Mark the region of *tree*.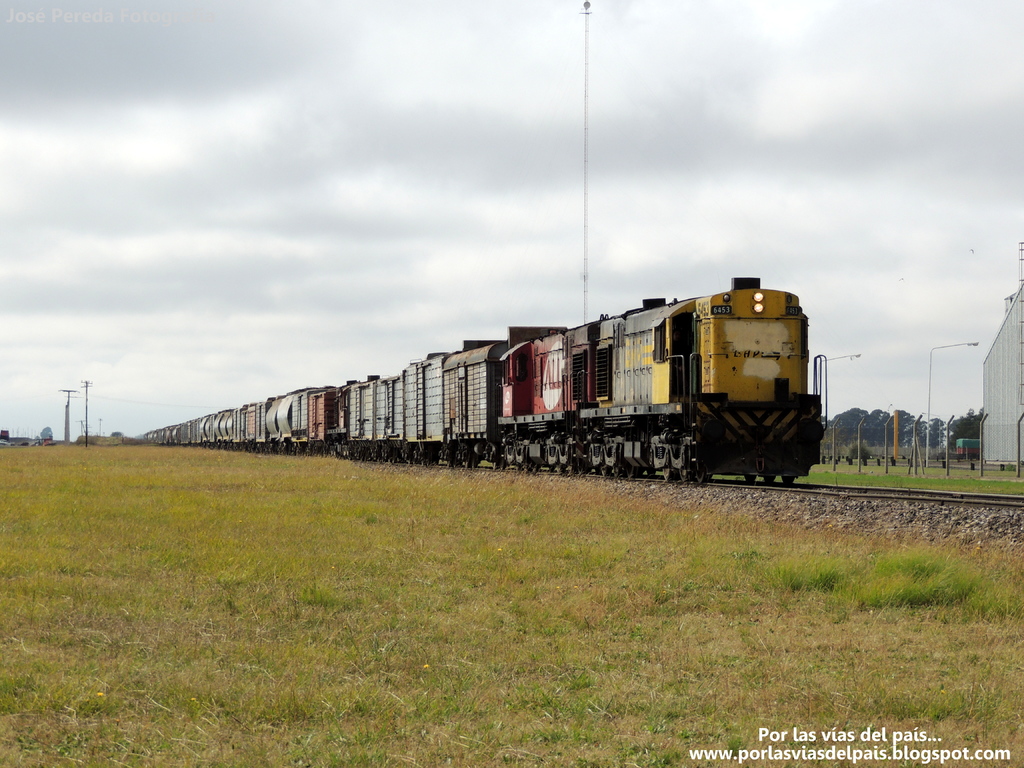
Region: pyautogui.locateOnScreen(822, 403, 980, 451).
